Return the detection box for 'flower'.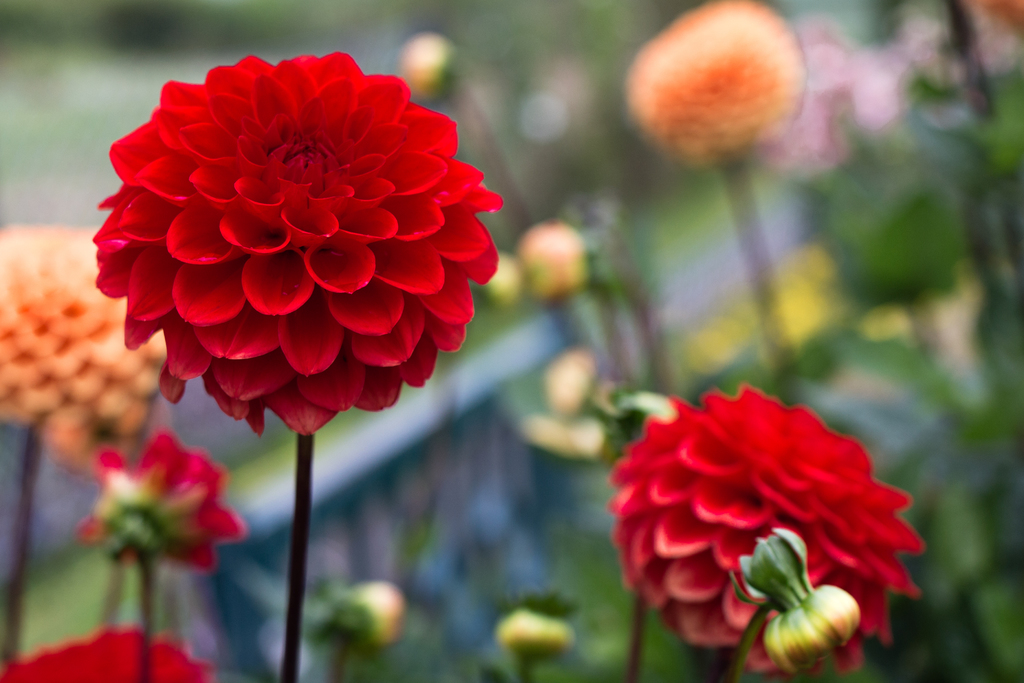
(left=100, top=55, right=502, bottom=437).
